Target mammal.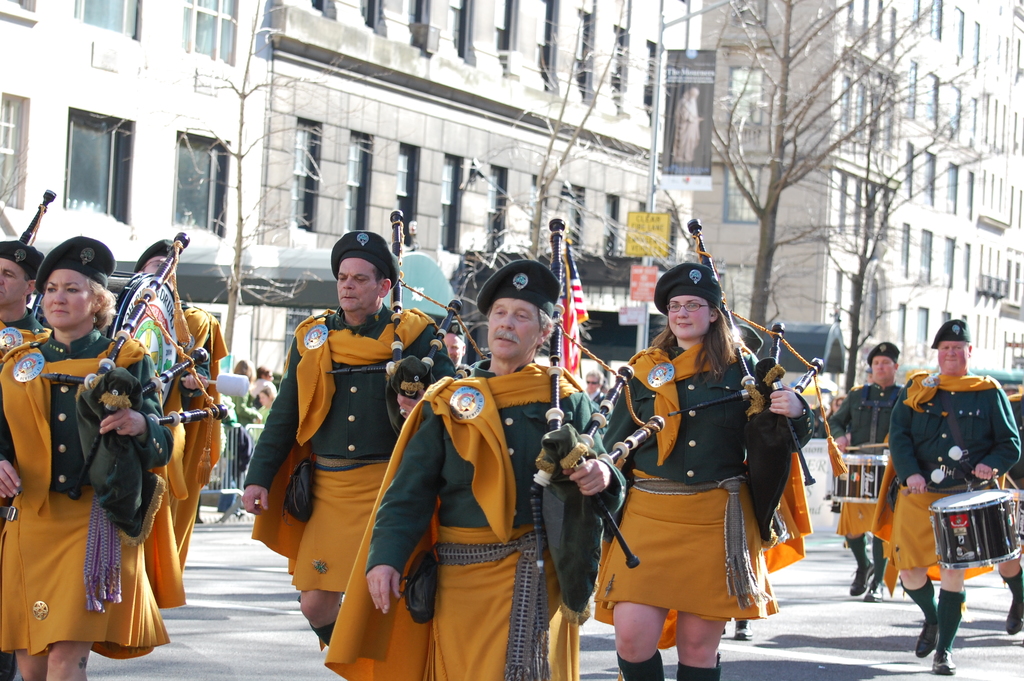
Target region: (left=998, top=390, right=1023, bottom=636).
